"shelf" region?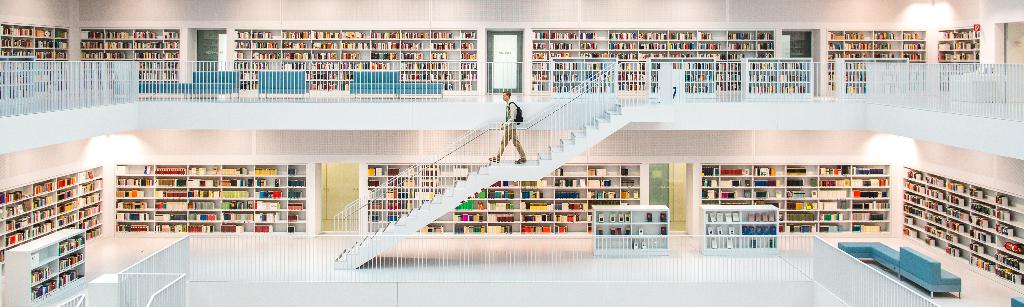
region(598, 213, 629, 225)
